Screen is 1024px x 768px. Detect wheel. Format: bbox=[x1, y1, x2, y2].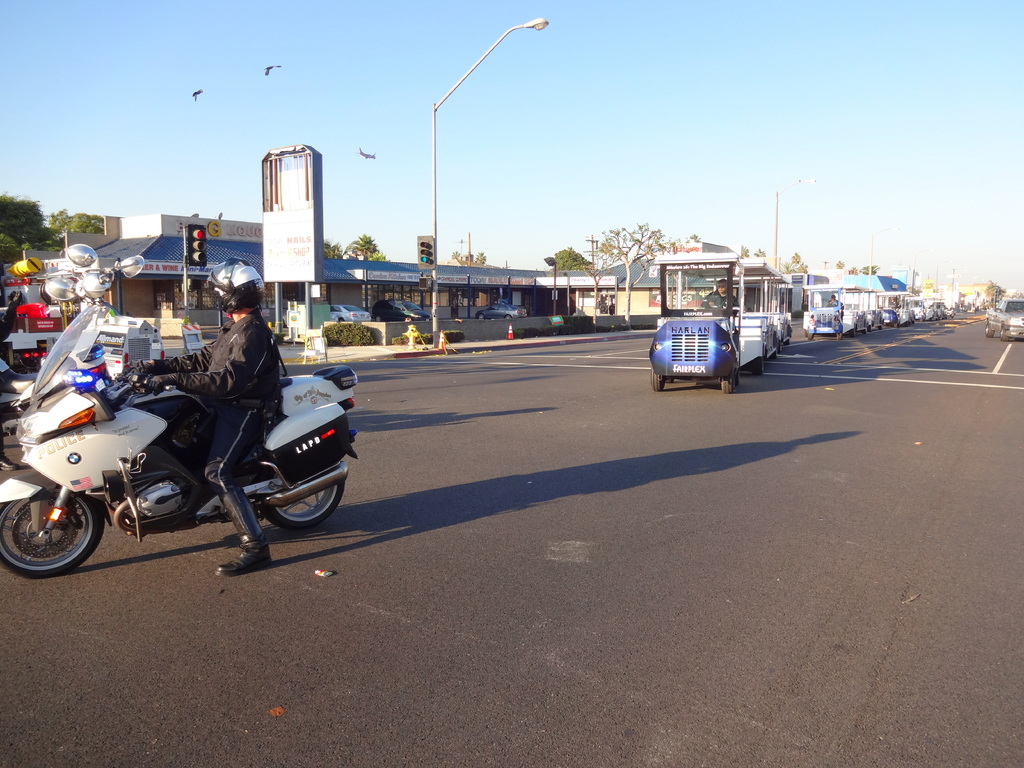
bbox=[985, 321, 997, 337].
